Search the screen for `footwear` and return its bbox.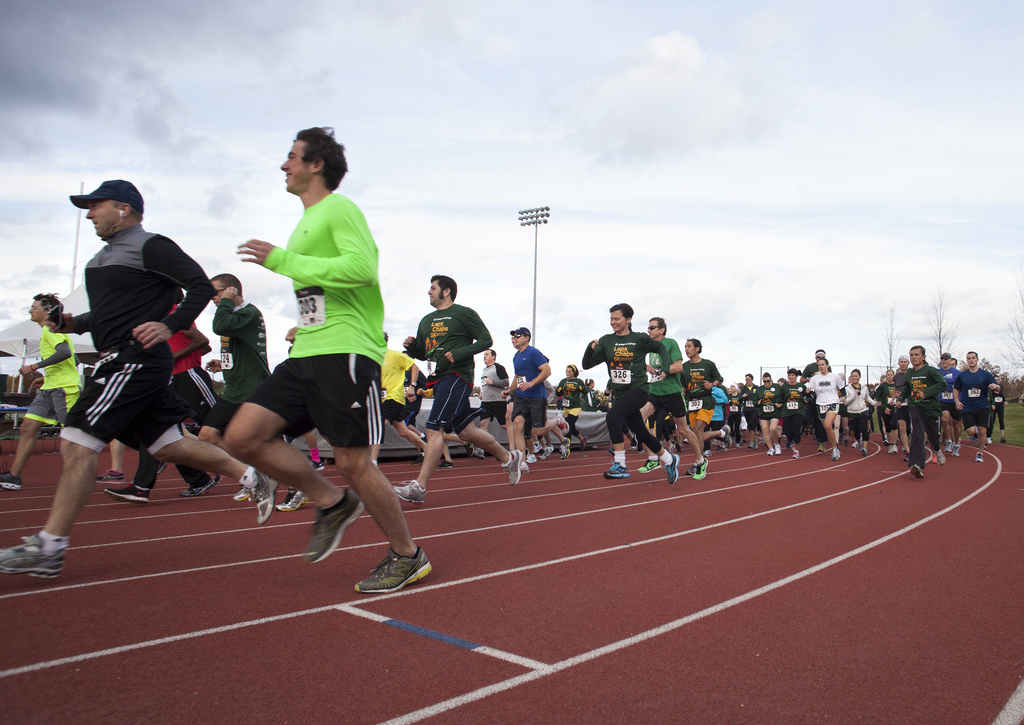
Found: pyautogui.locateOnScreen(898, 448, 909, 469).
